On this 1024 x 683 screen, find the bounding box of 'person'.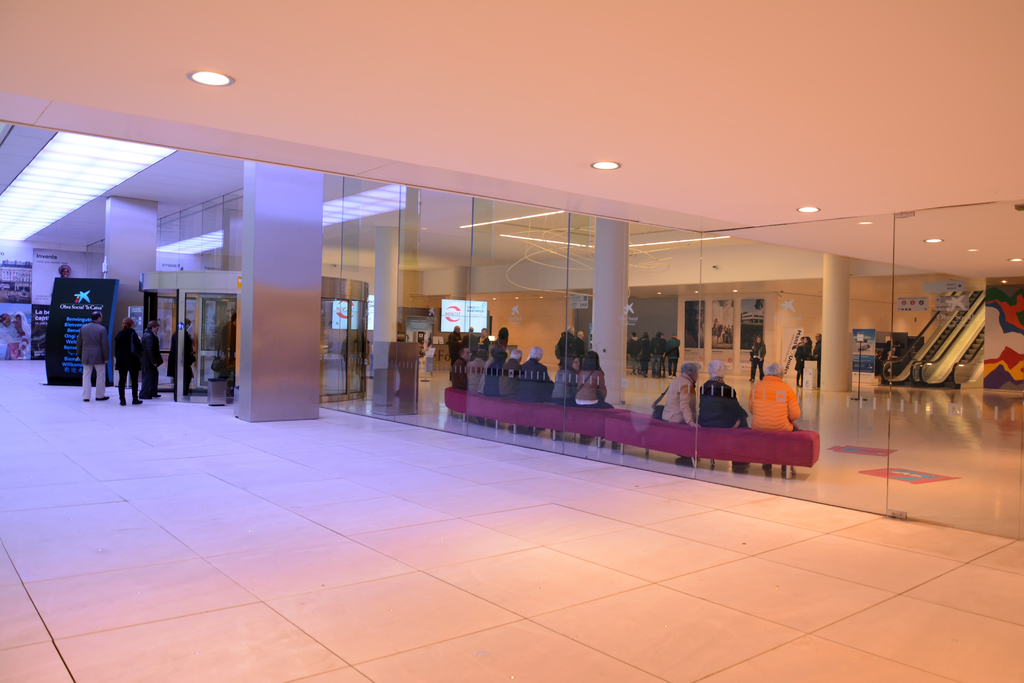
Bounding box: 698 358 750 429.
